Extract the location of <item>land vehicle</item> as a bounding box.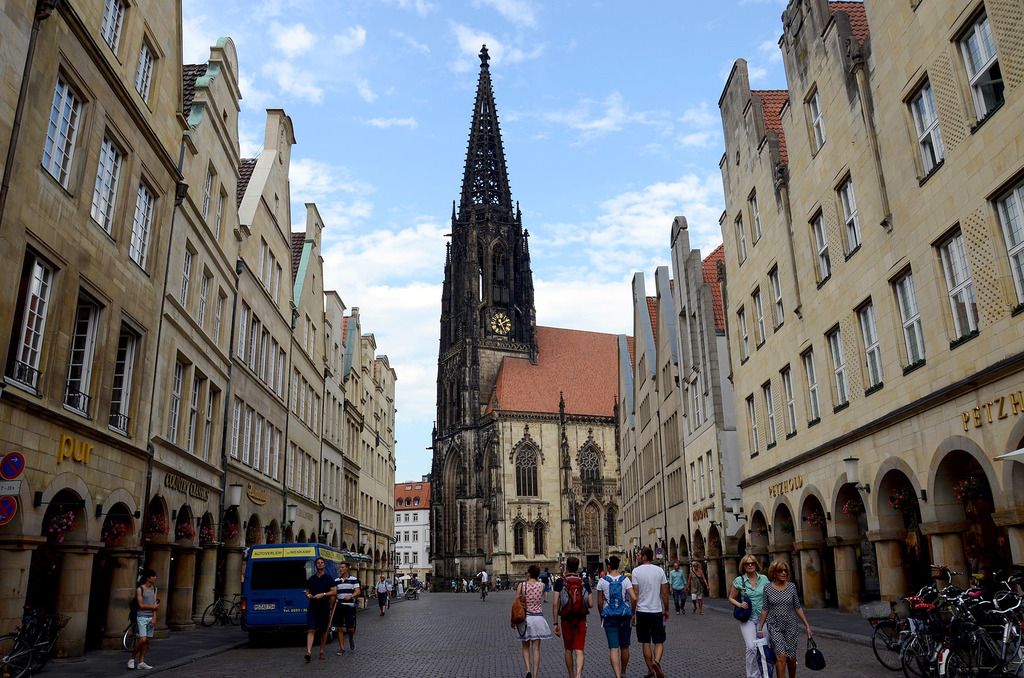
region(124, 600, 159, 652).
